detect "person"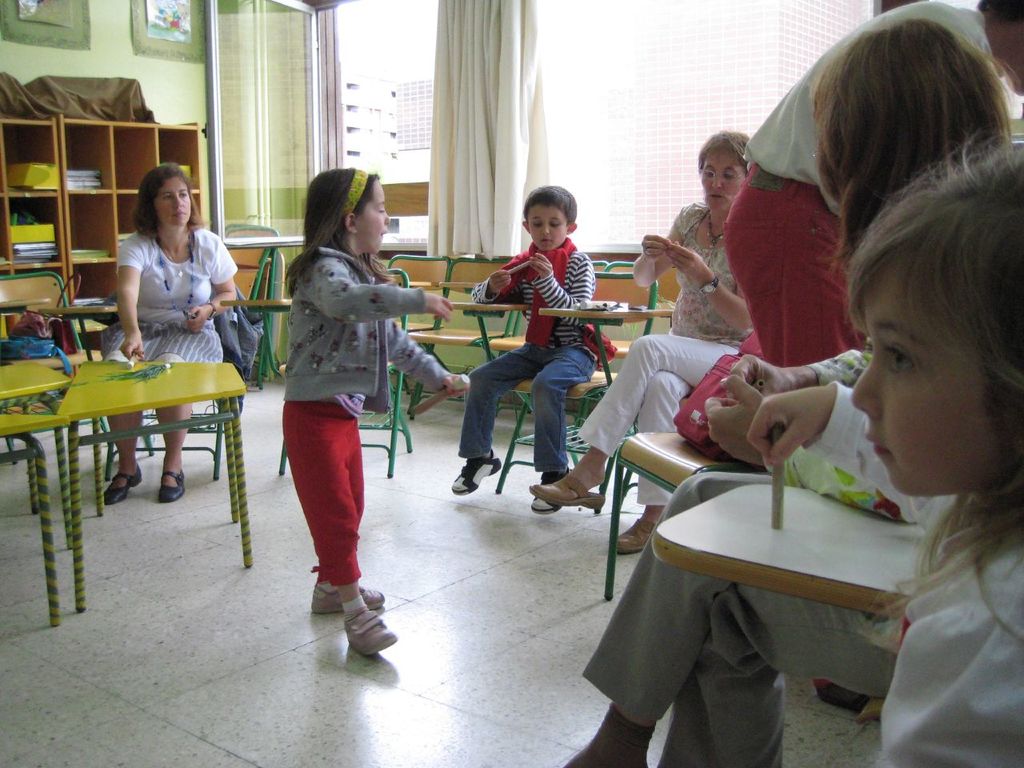
(526,135,754,565)
